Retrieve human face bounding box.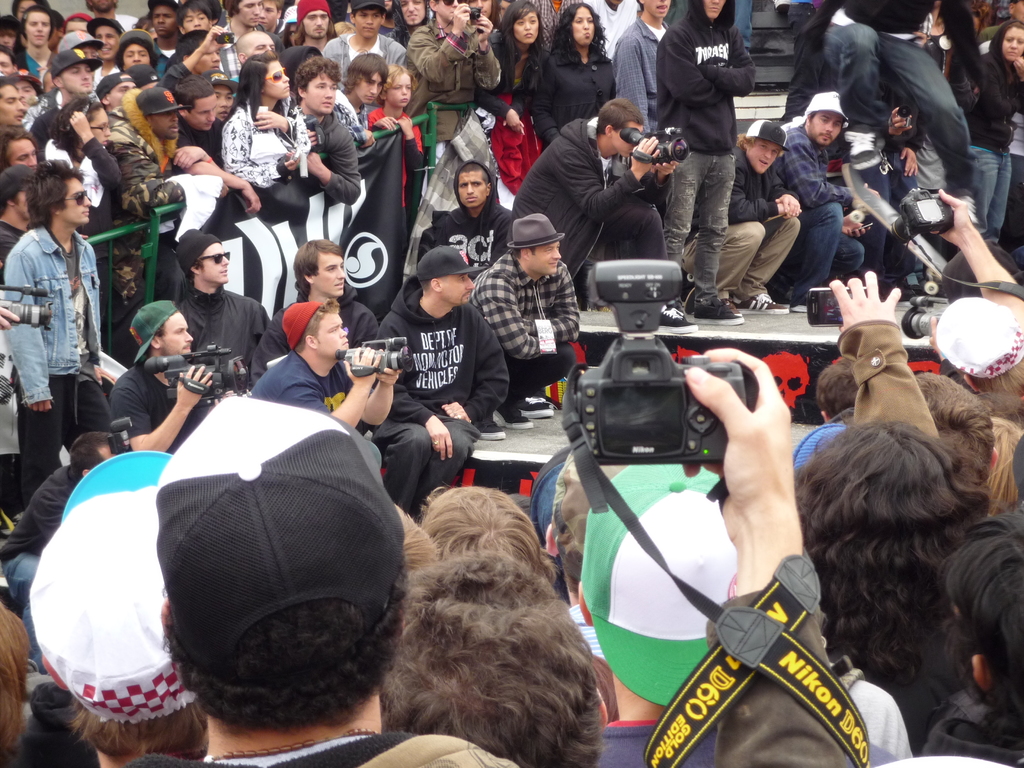
Bounding box: 353 8 382 40.
